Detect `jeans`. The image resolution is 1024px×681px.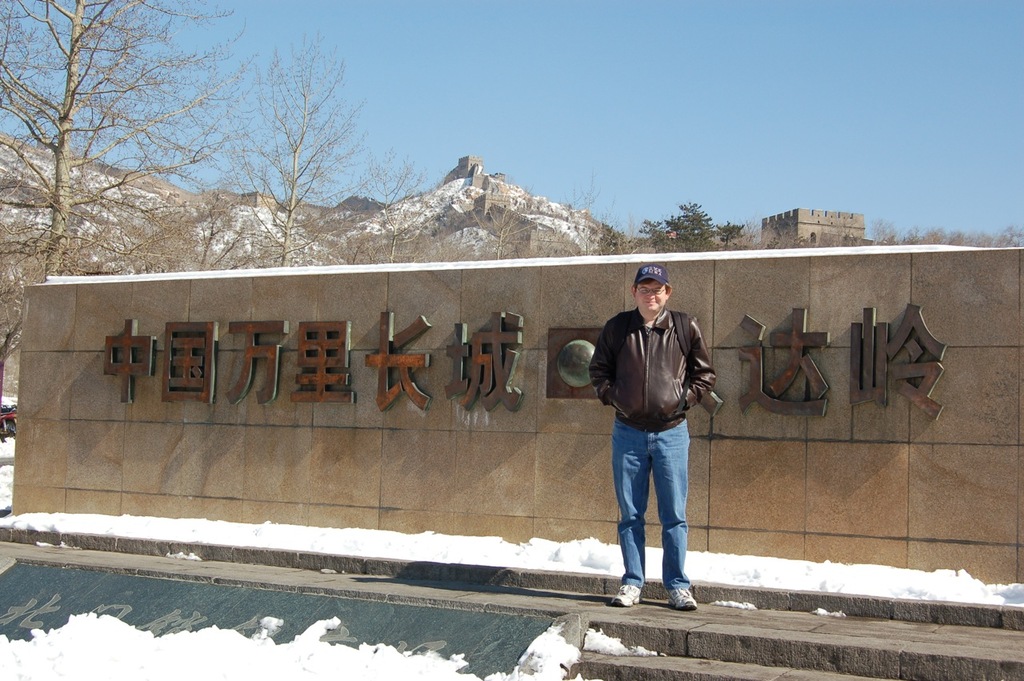
locate(615, 412, 688, 583).
